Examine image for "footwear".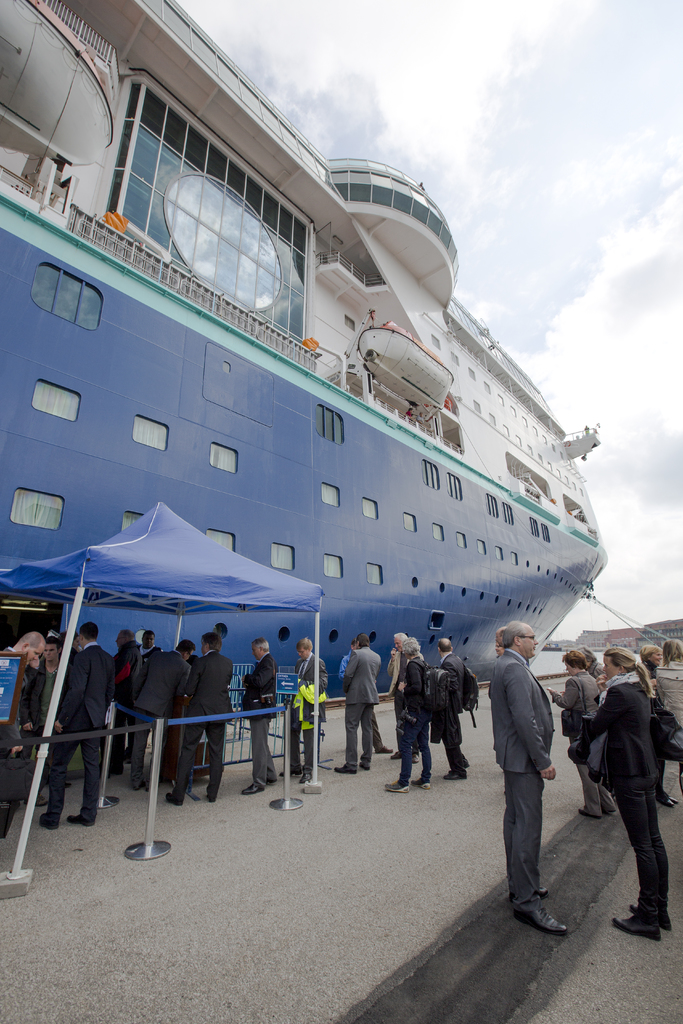
Examination result: bbox=[202, 784, 217, 805].
